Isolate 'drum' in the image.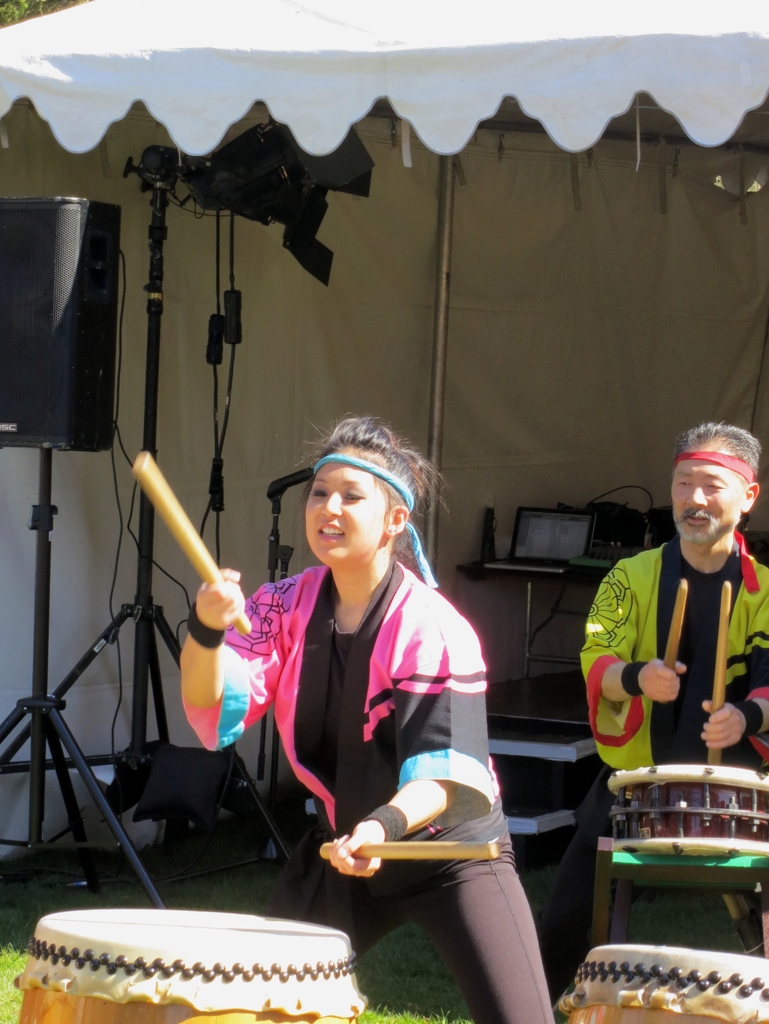
Isolated region: [left=560, top=950, right=768, bottom=1023].
